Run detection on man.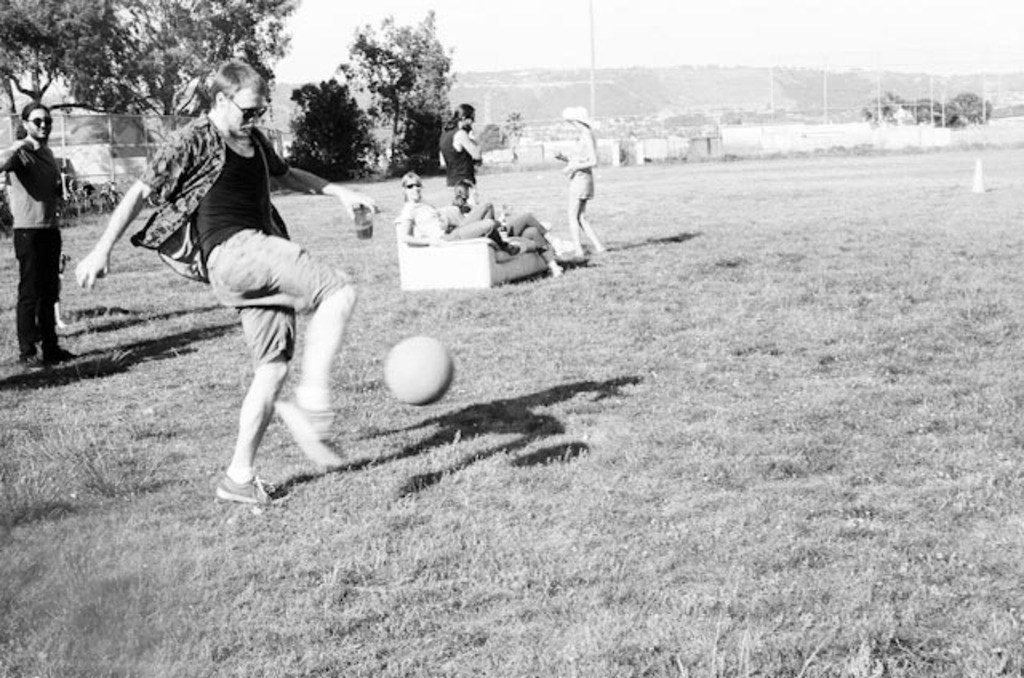
Result: <region>435, 101, 483, 201</region>.
